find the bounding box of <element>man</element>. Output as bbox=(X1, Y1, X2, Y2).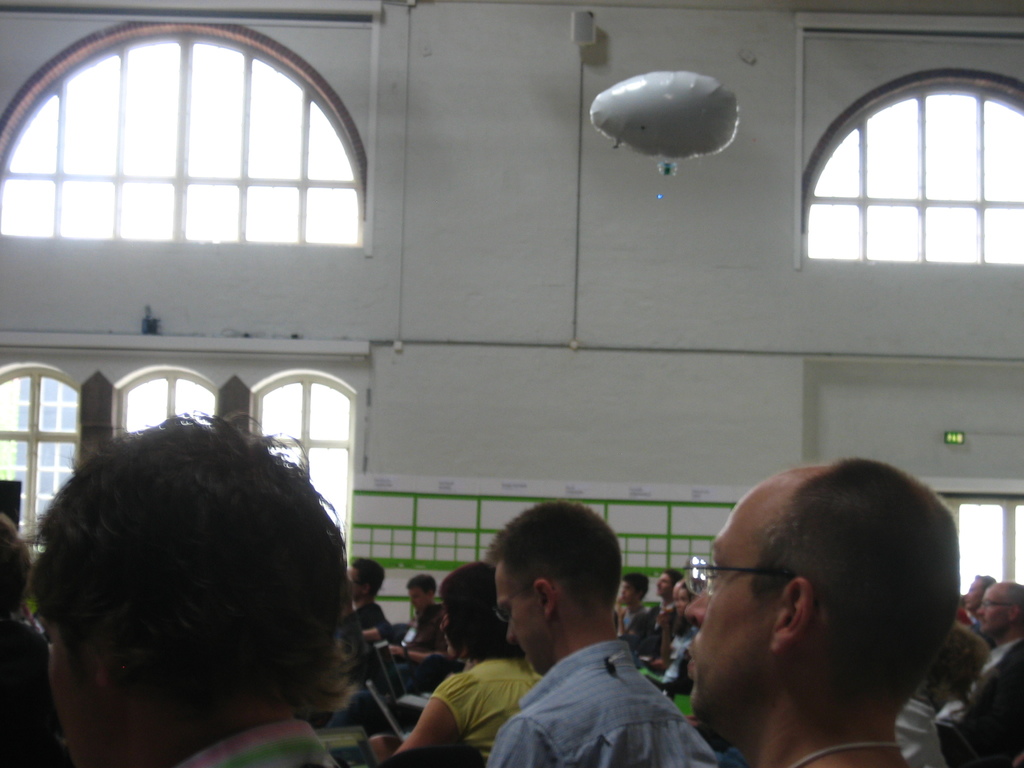
bbox=(643, 564, 684, 637).
